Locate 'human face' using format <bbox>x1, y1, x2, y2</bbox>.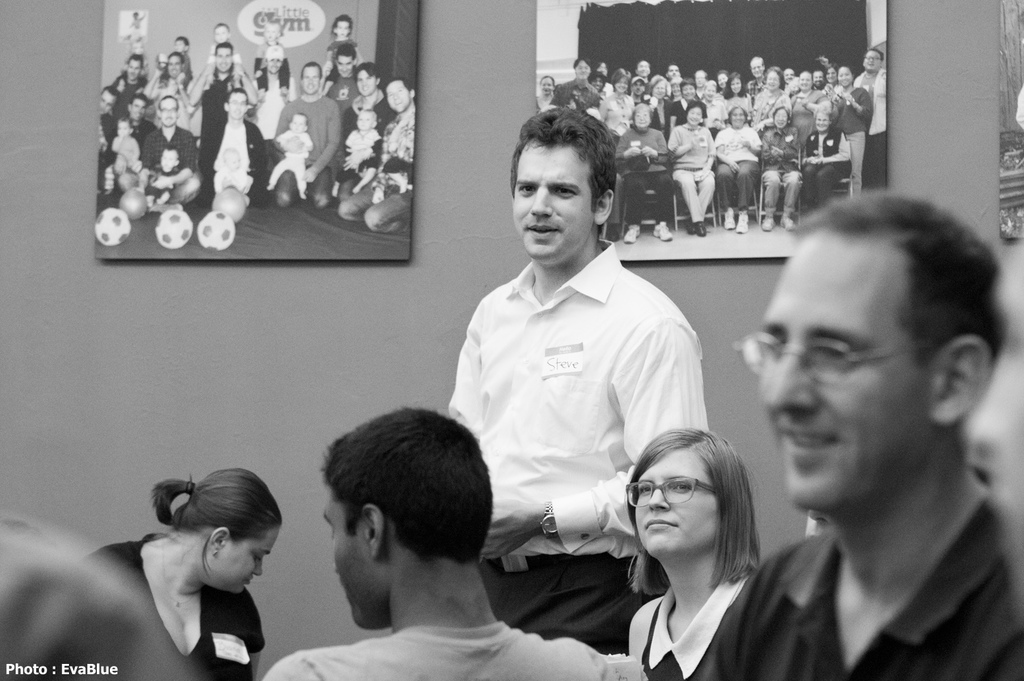
<bbox>513, 143, 590, 253</bbox>.
